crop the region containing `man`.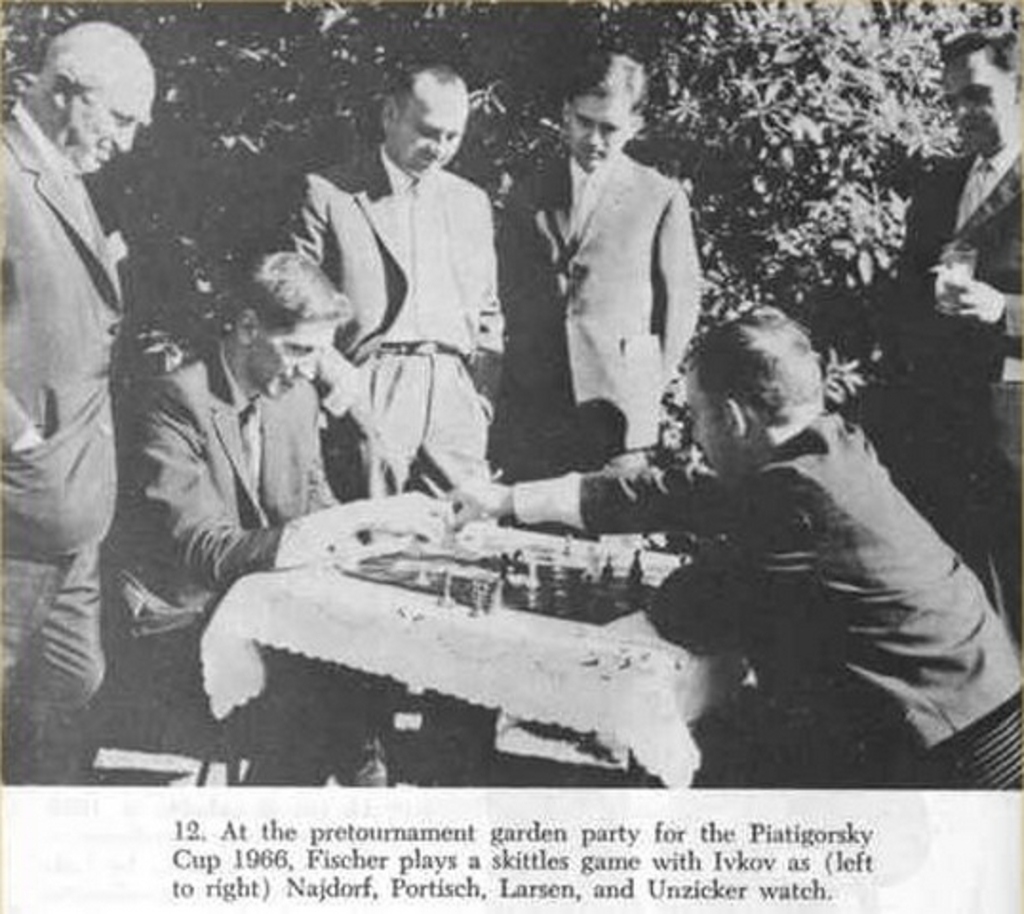
Crop region: 141 246 451 792.
